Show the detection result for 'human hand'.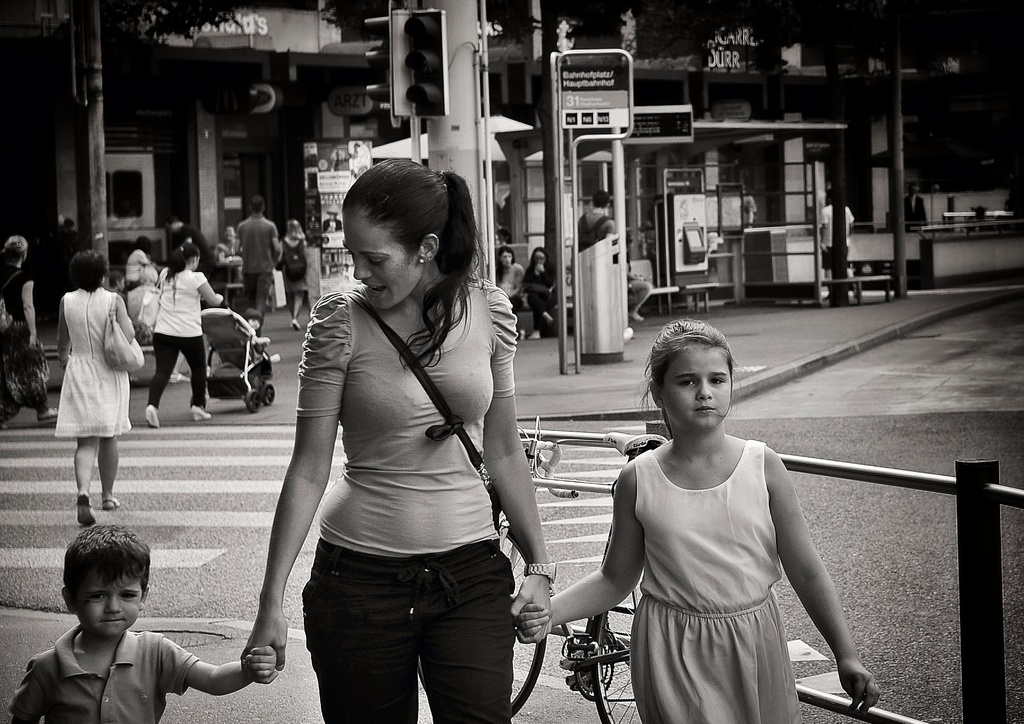
838, 656, 882, 712.
